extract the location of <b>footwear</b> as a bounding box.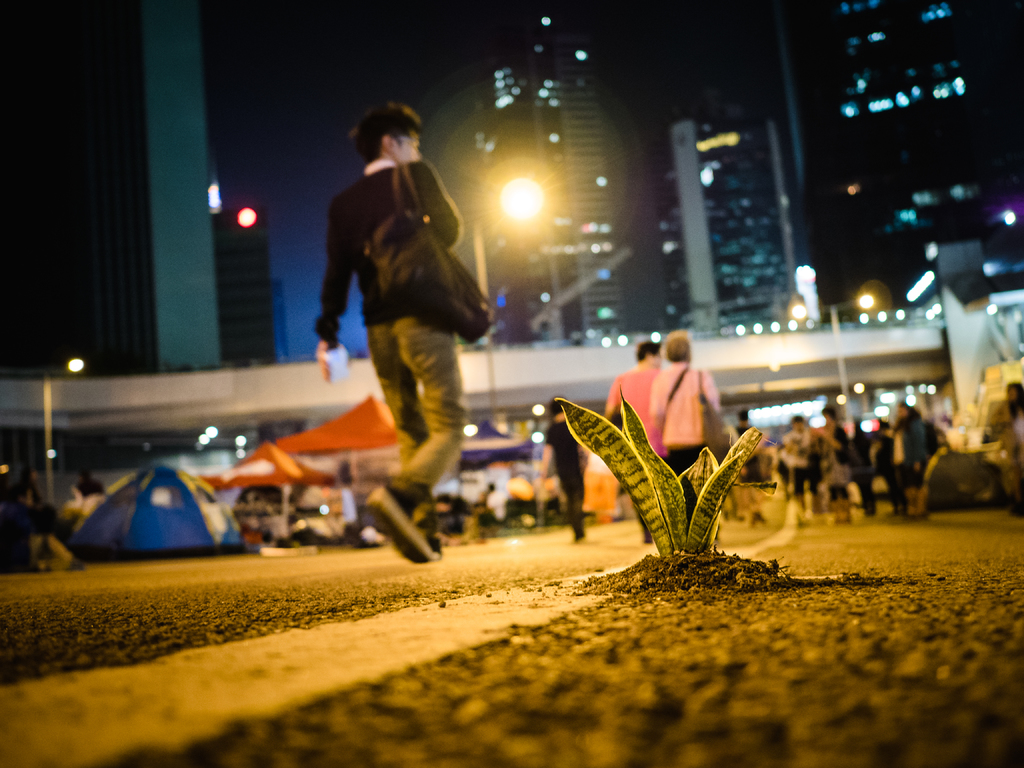
select_region(358, 478, 441, 566).
